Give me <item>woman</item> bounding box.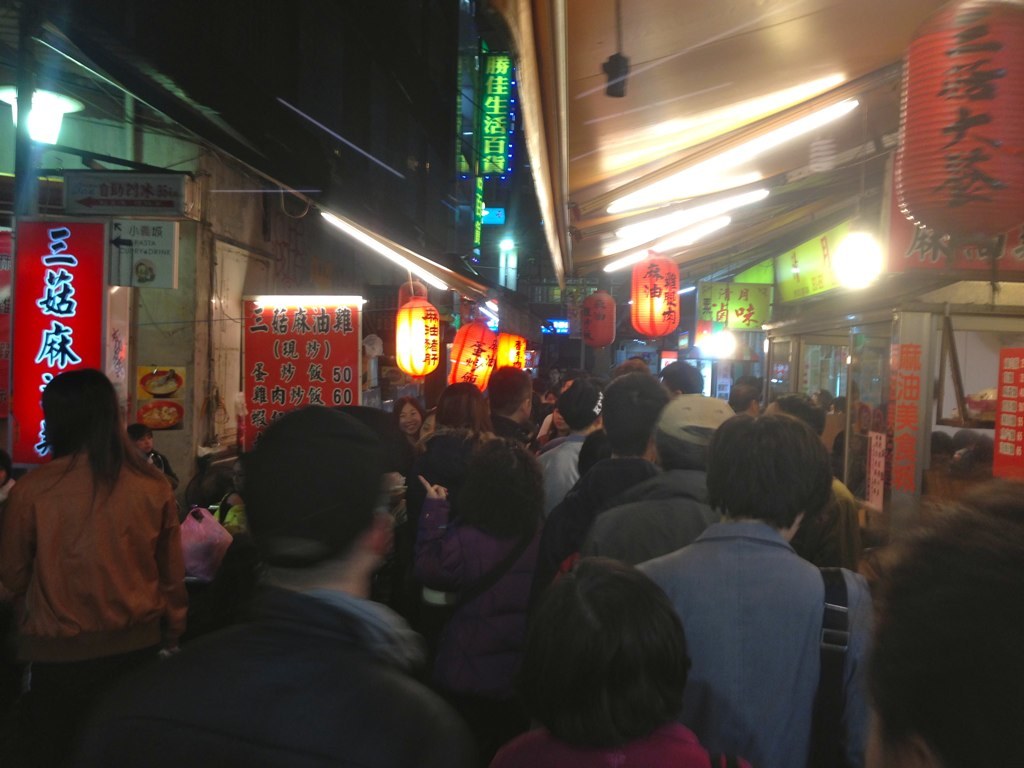
crop(412, 384, 493, 478).
